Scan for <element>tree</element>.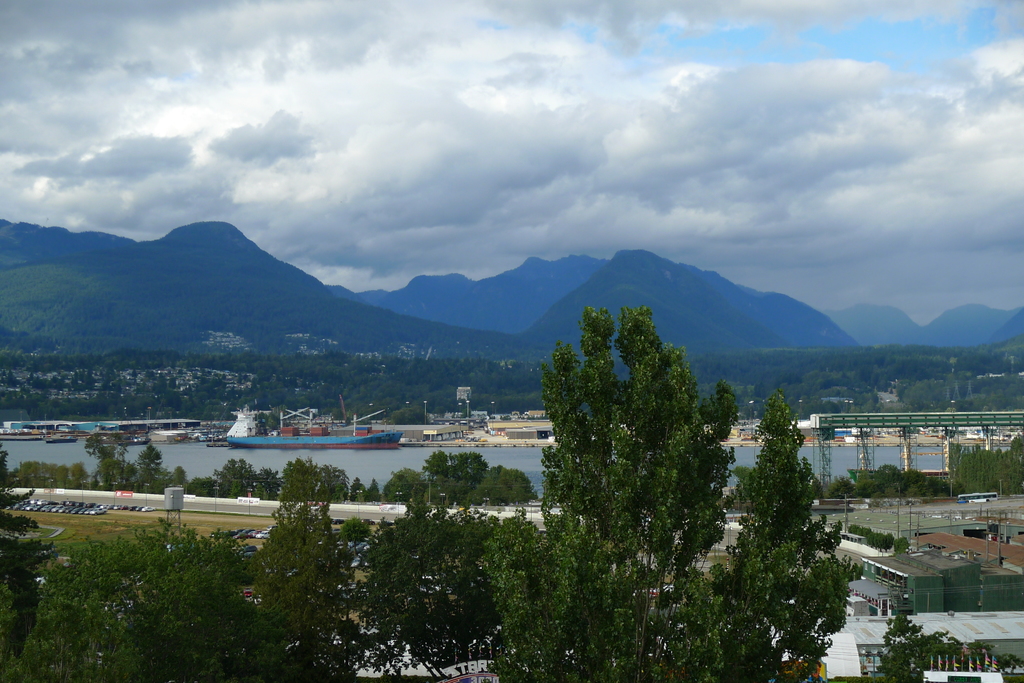
Scan result: crop(7, 516, 247, 682).
